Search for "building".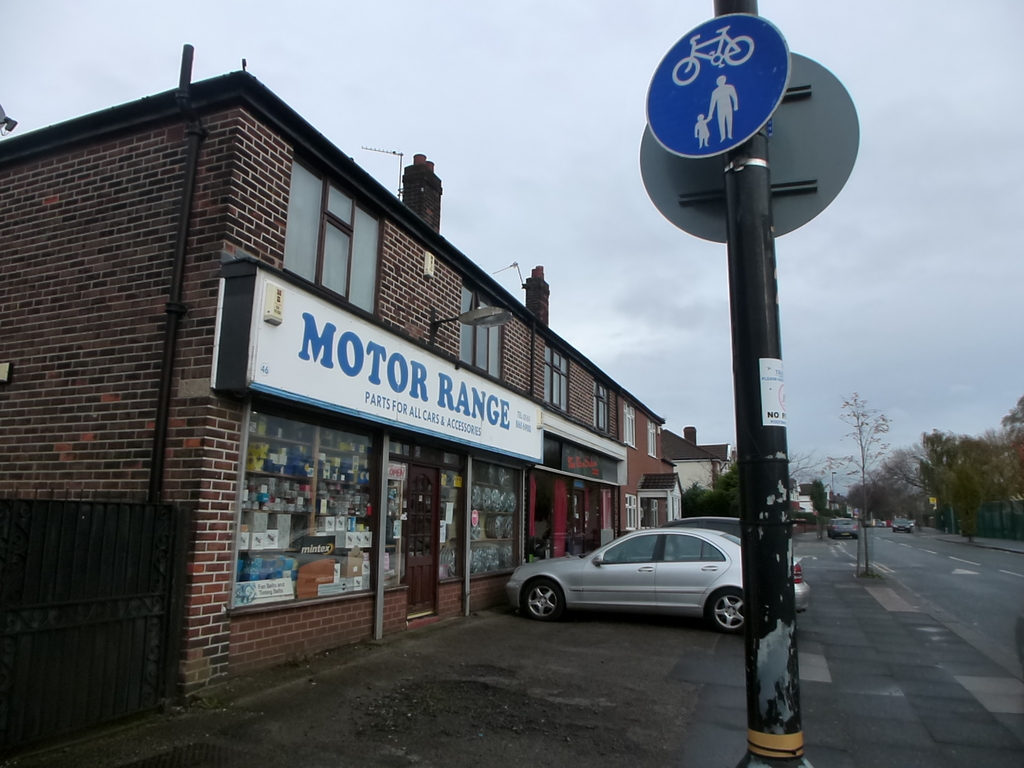
Found at (654, 424, 730, 515).
